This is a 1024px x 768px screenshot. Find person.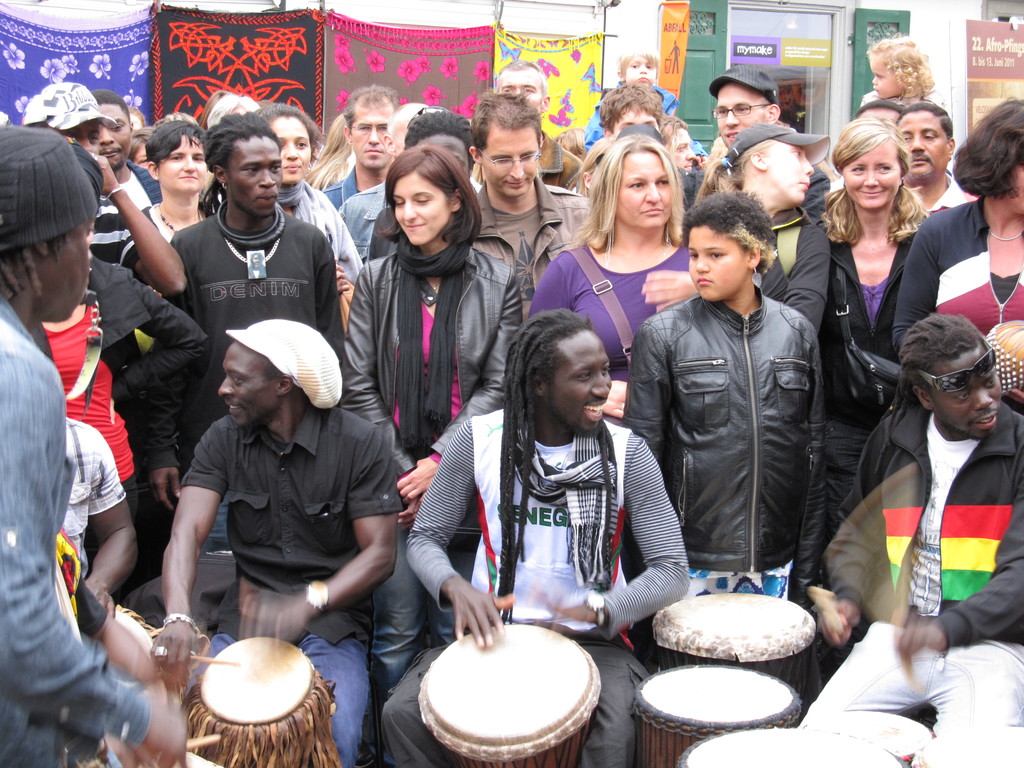
Bounding box: x1=401, y1=105, x2=477, y2=183.
